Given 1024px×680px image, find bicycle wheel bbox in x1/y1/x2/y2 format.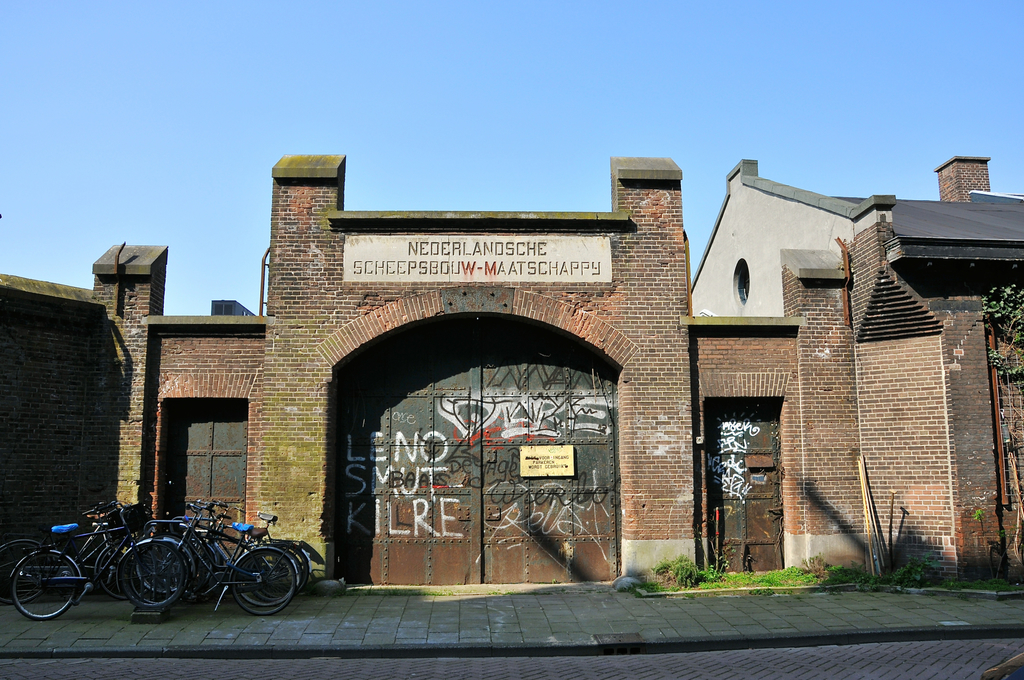
255/545/312/599.
